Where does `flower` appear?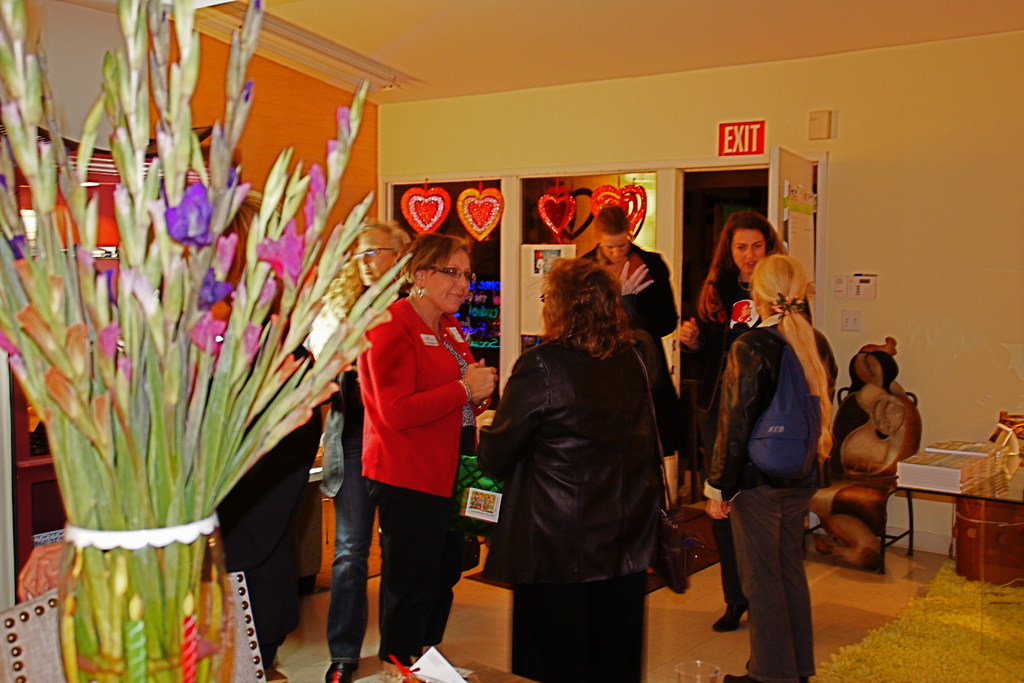
Appears at crop(252, 216, 304, 281).
